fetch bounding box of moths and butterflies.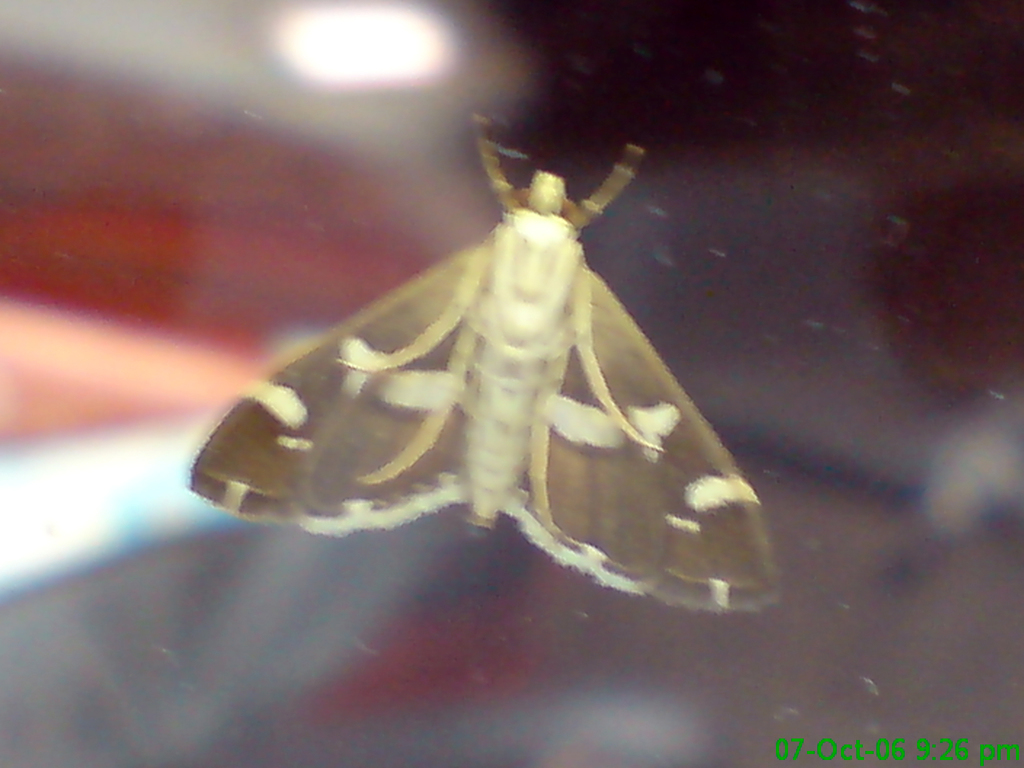
Bbox: rect(182, 110, 781, 622).
